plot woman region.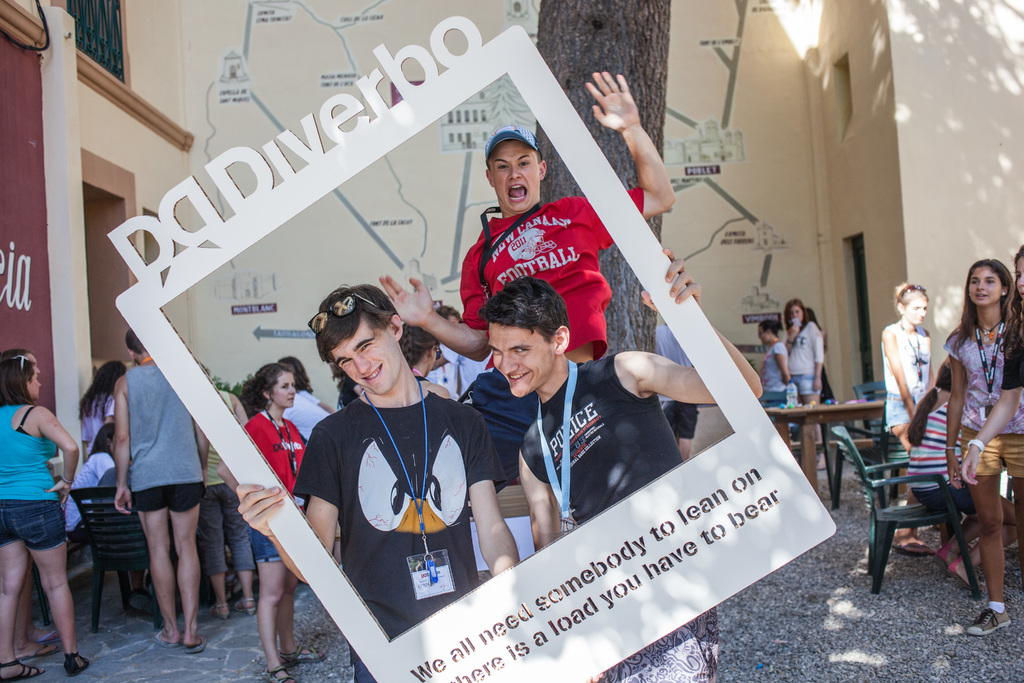
Plotted at (left=760, top=319, right=792, bottom=390).
